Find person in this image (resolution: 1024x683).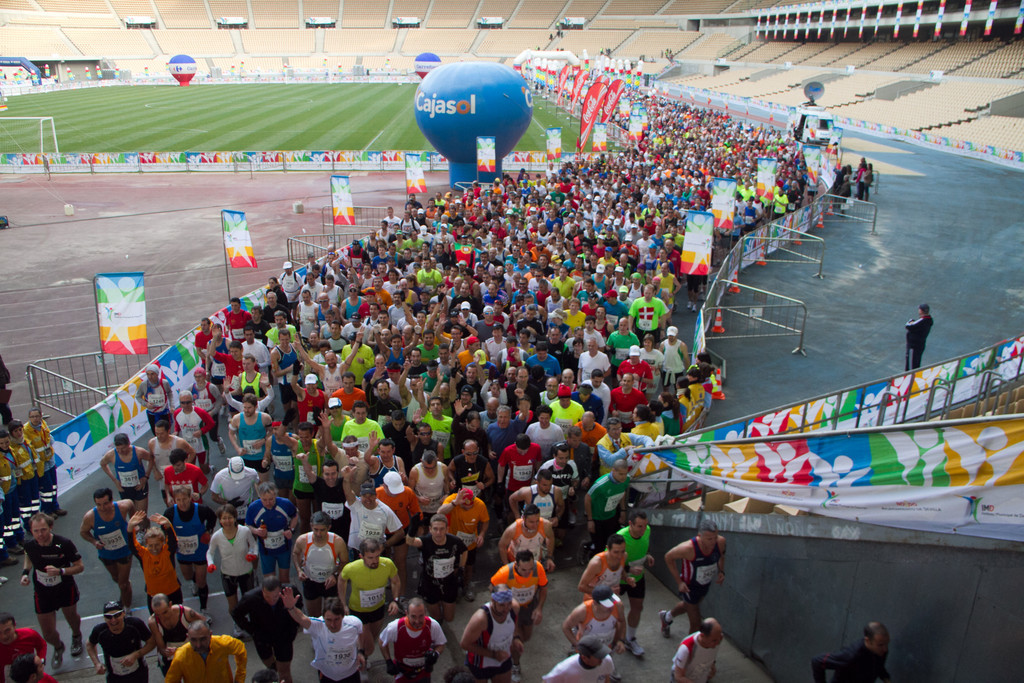
box(557, 587, 625, 661).
